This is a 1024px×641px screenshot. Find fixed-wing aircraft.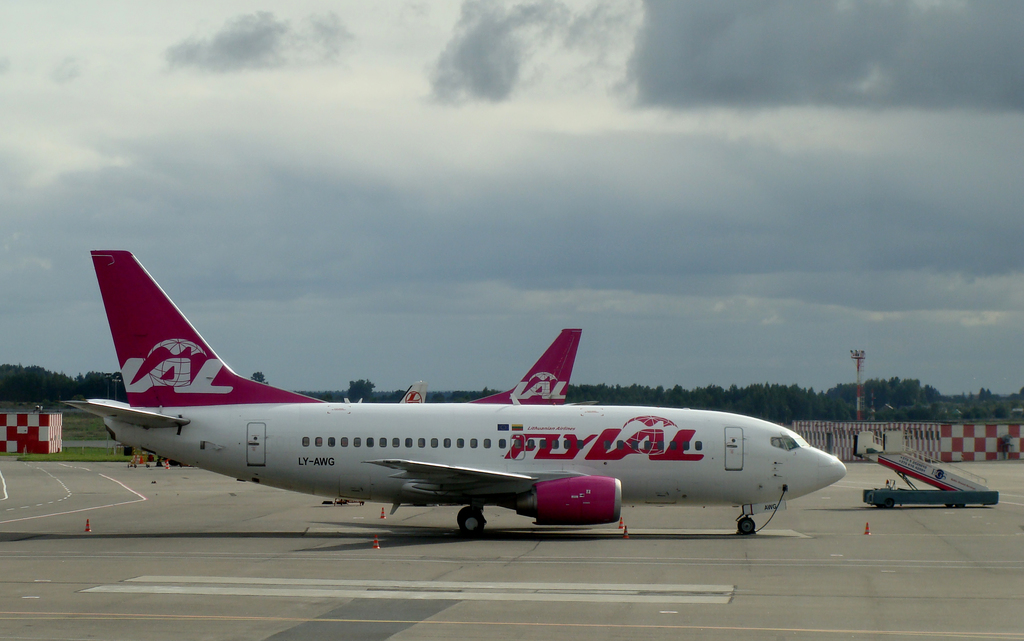
Bounding box: region(454, 329, 605, 408).
